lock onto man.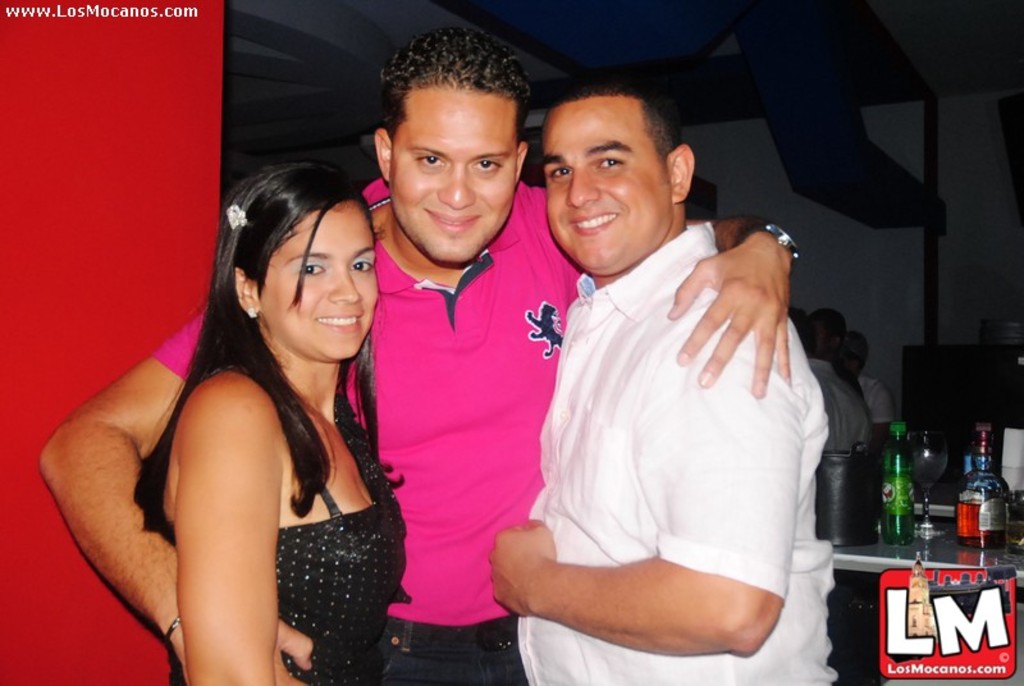
Locked: 36, 29, 796, 685.
